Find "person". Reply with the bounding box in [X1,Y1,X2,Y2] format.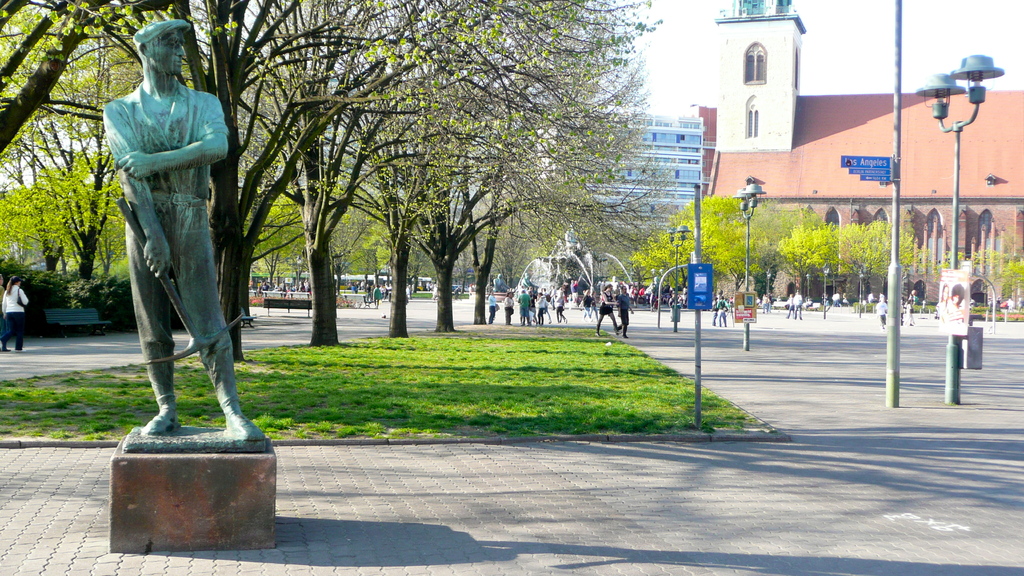
[671,296,684,324].
